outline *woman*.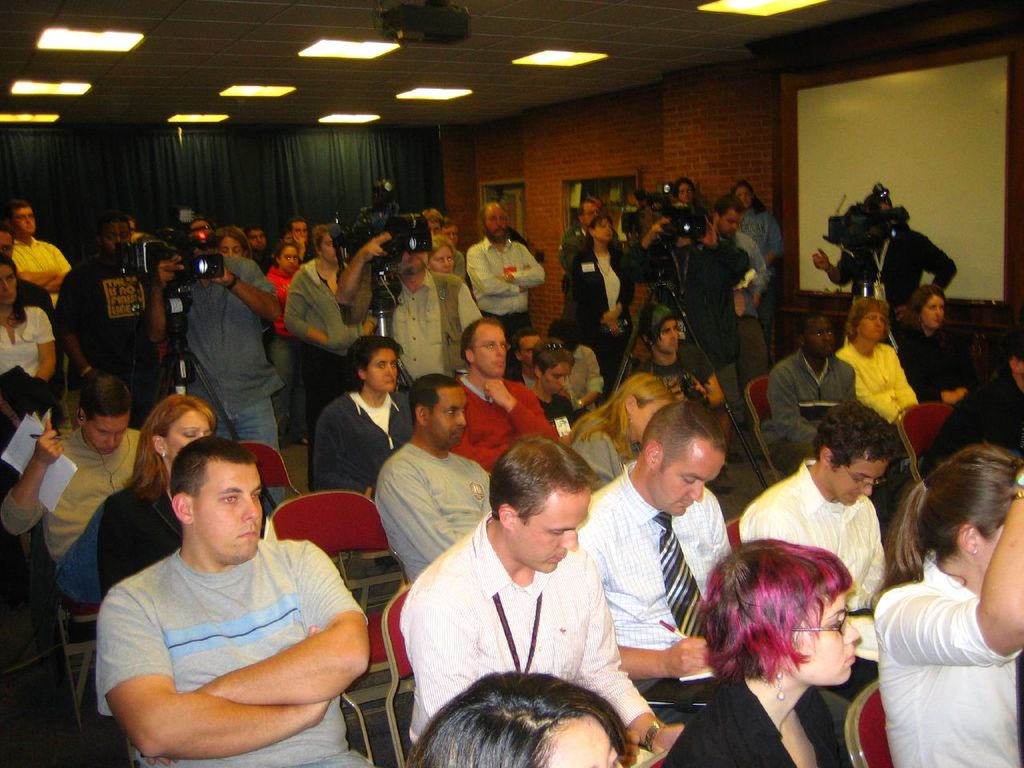
Outline: region(565, 214, 638, 396).
